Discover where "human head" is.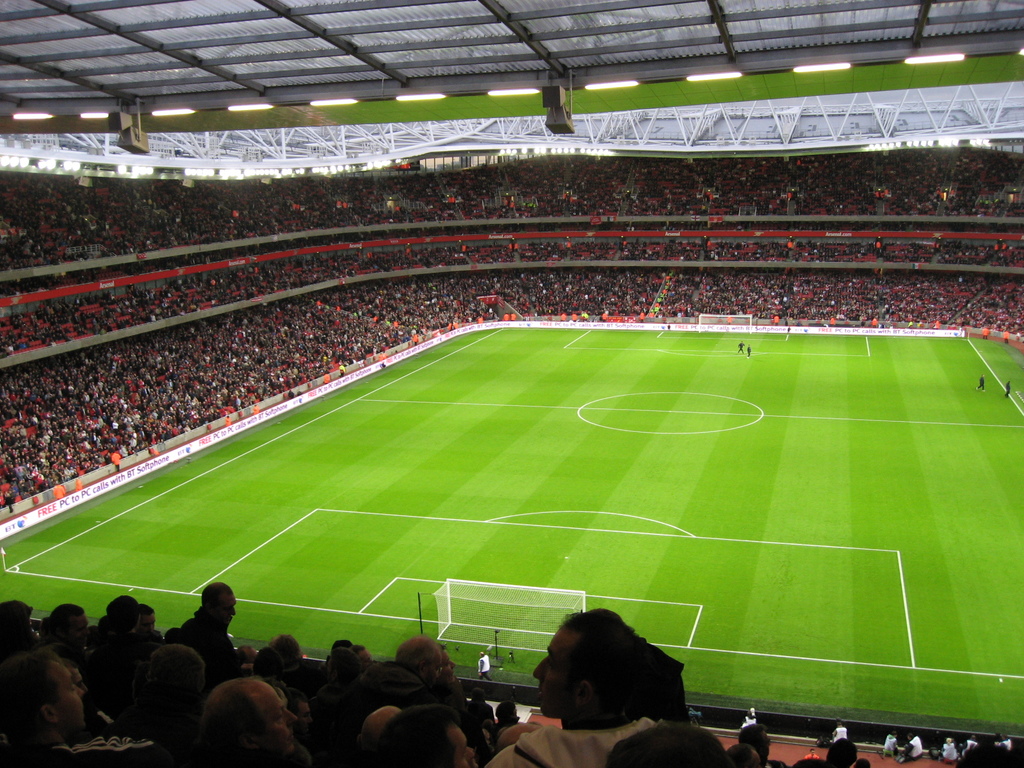
Discovered at box(890, 729, 902, 741).
